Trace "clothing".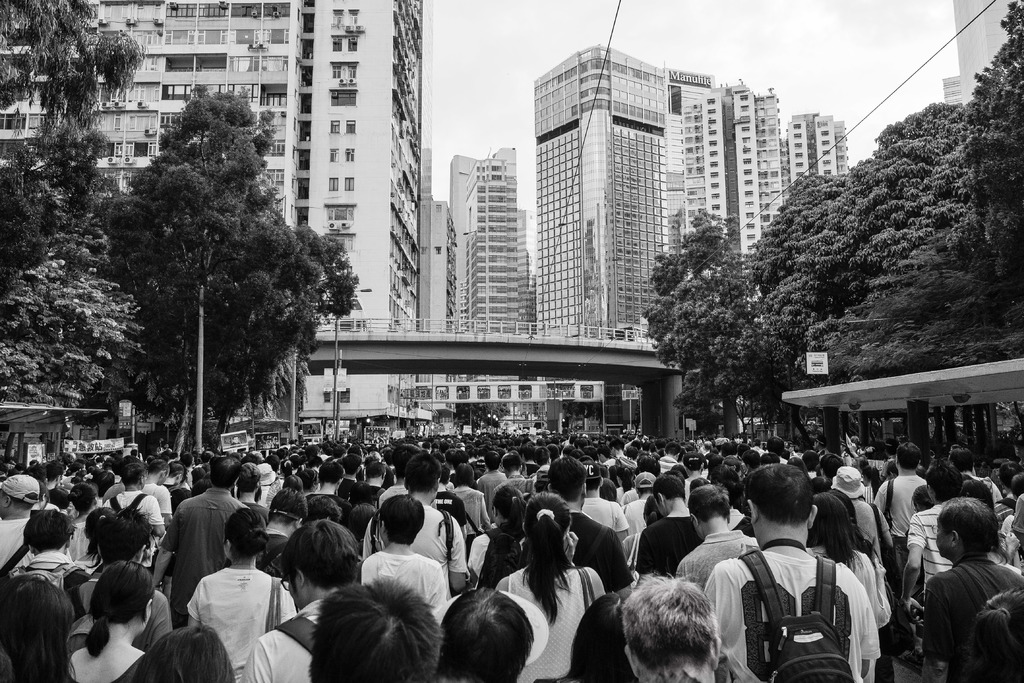
Traced to (481,466,513,502).
